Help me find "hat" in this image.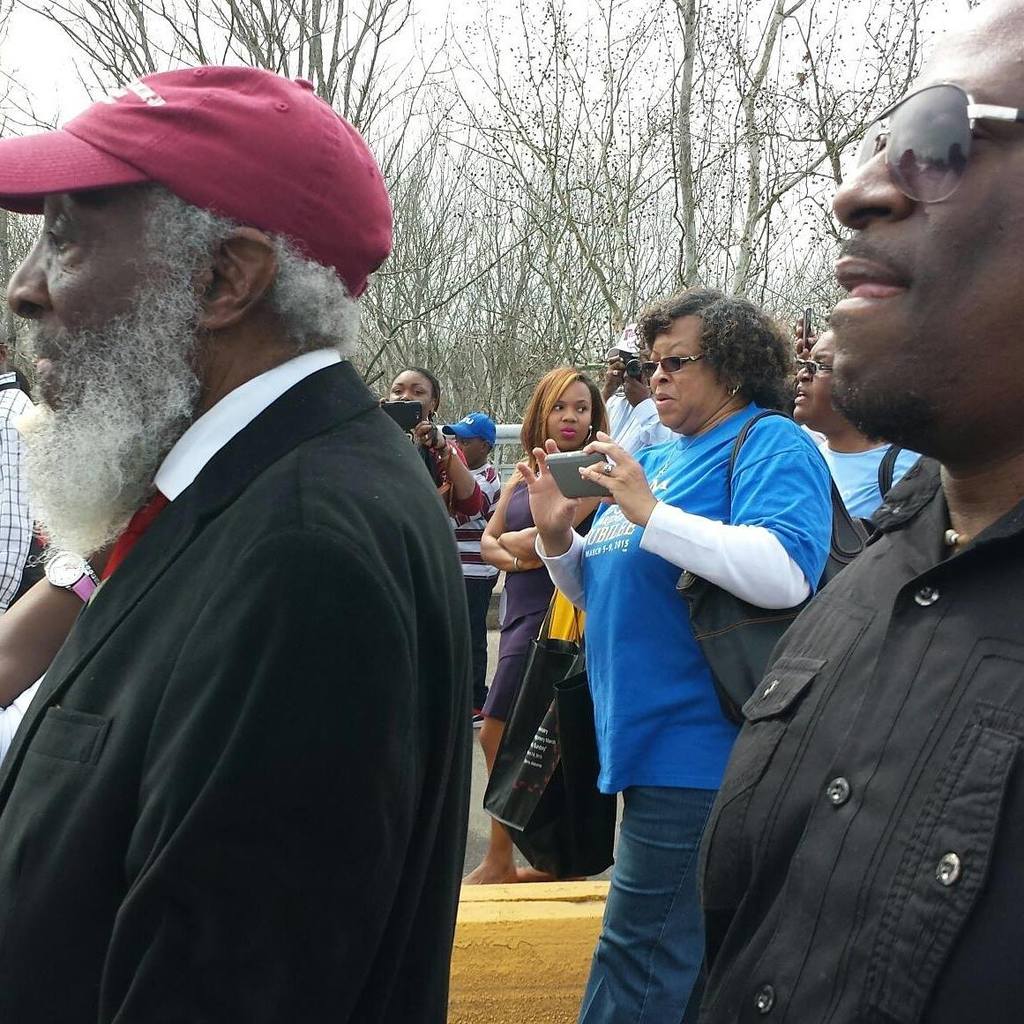
Found it: [0,59,397,299].
